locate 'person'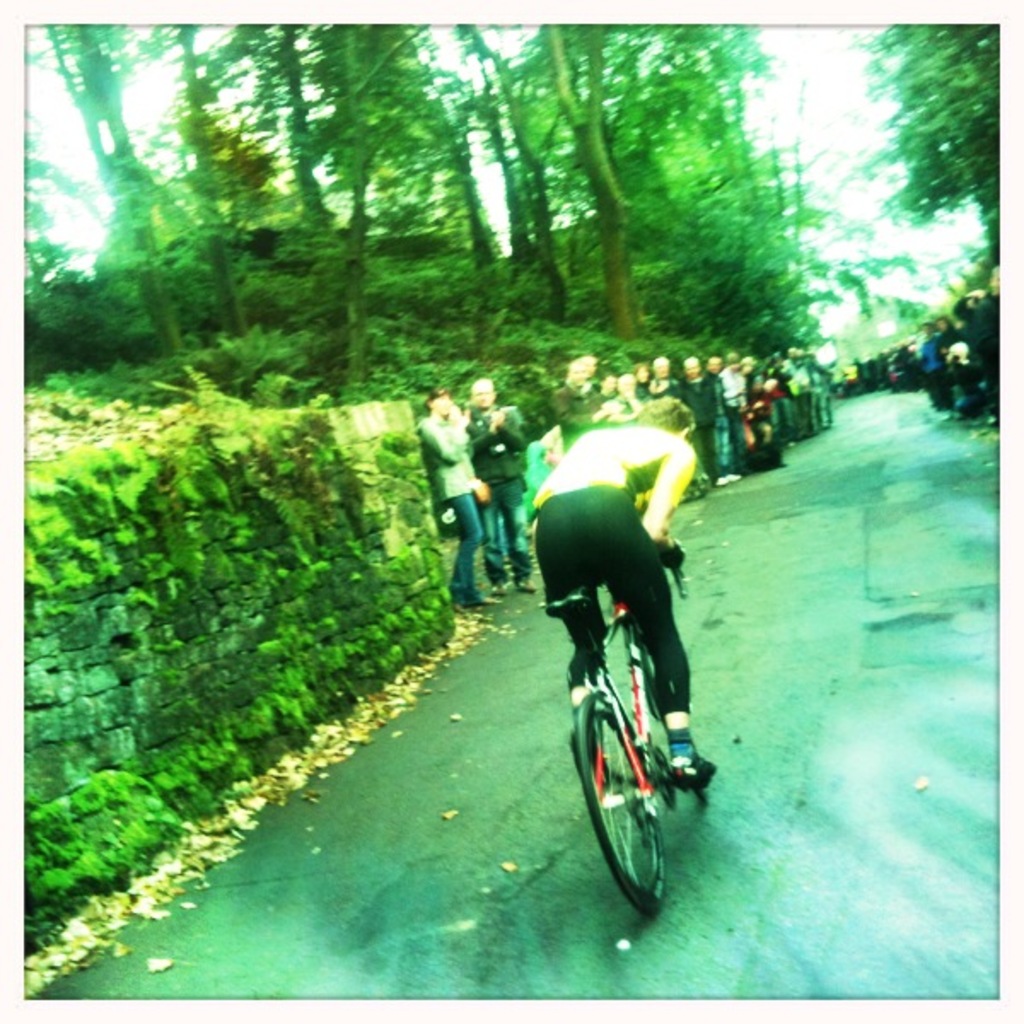
l=410, t=384, r=515, b=614
